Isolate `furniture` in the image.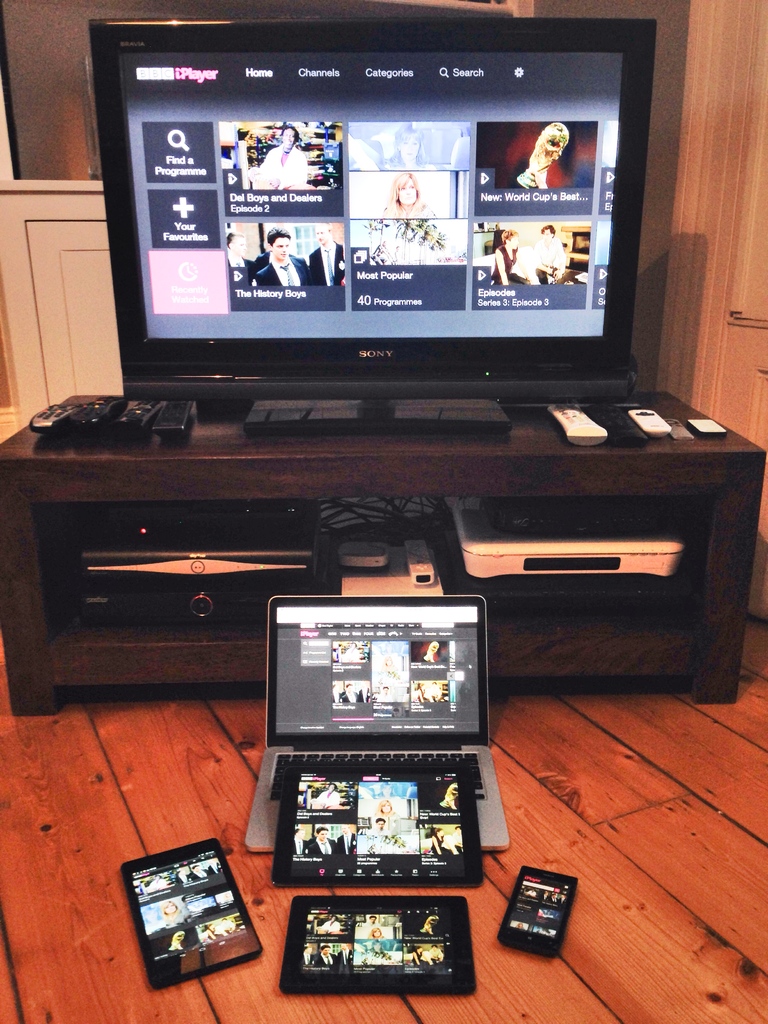
Isolated region: Rect(0, 390, 767, 717).
